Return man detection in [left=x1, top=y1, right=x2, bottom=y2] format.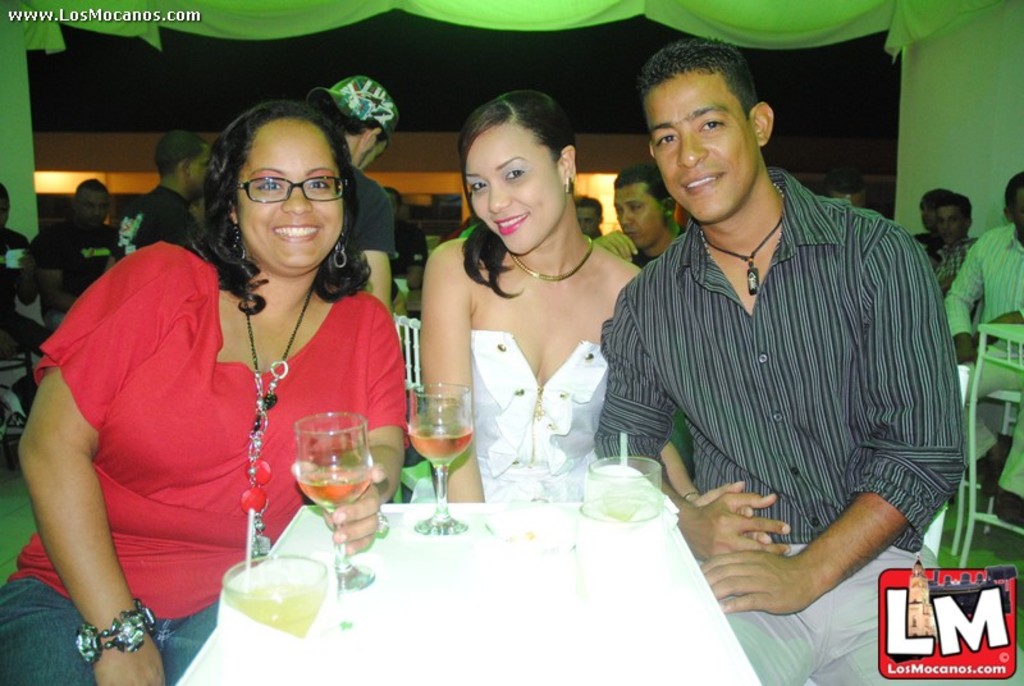
[left=303, top=81, right=402, bottom=321].
